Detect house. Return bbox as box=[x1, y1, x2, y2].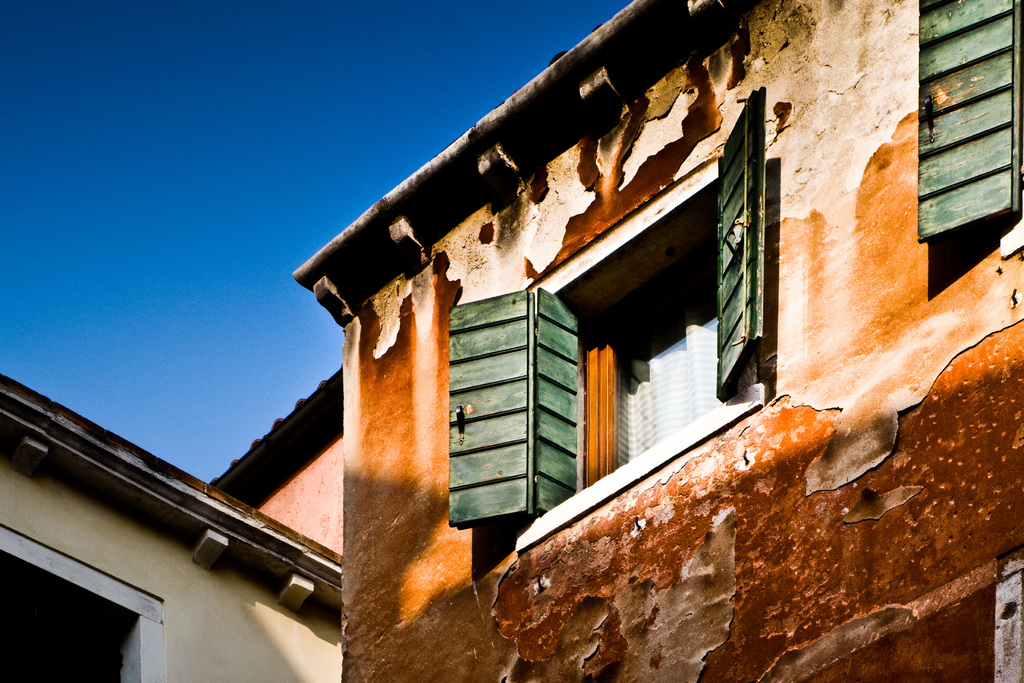
box=[292, 0, 1023, 682].
